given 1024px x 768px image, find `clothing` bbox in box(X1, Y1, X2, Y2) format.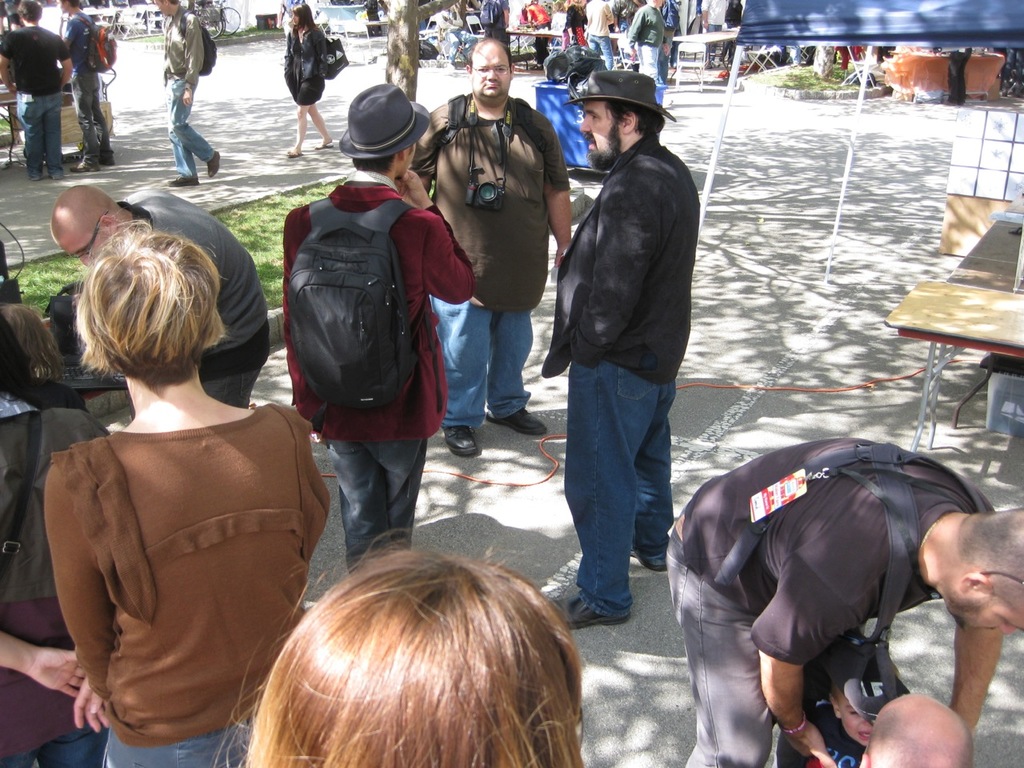
box(64, 10, 122, 154).
